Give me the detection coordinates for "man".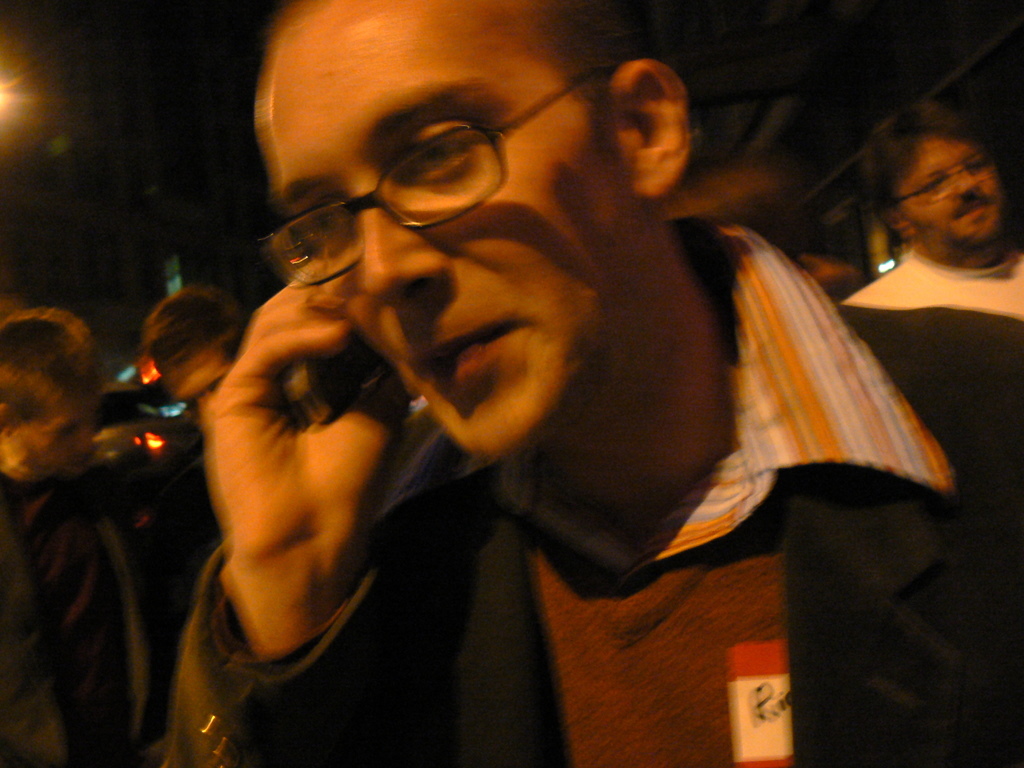
region(118, 35, 911, 730).
